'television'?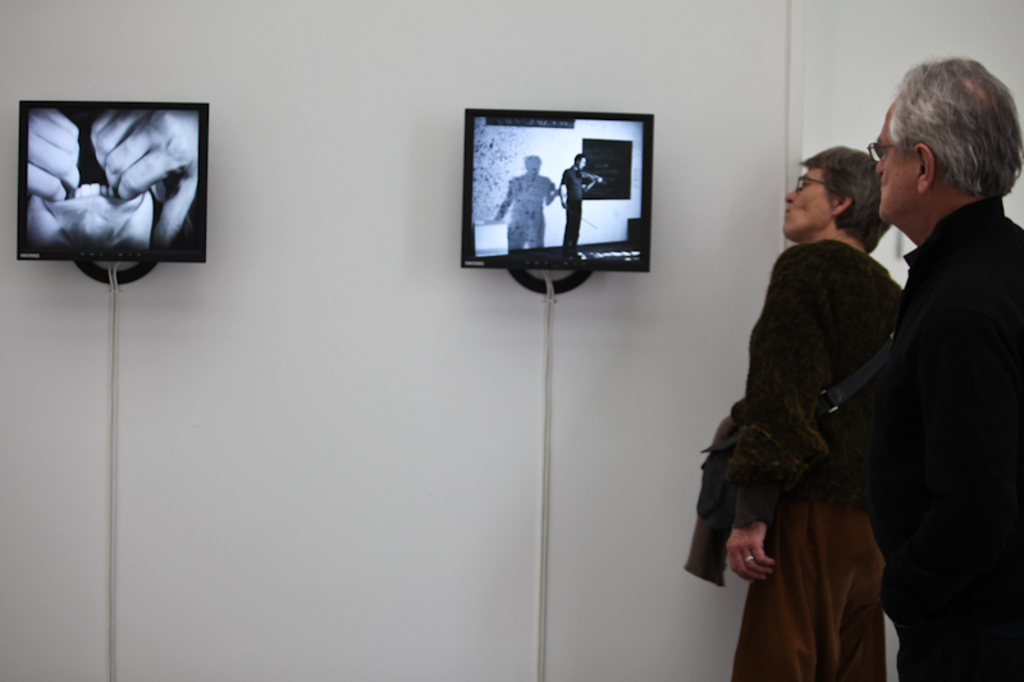
[14, 96, 209, 265]
